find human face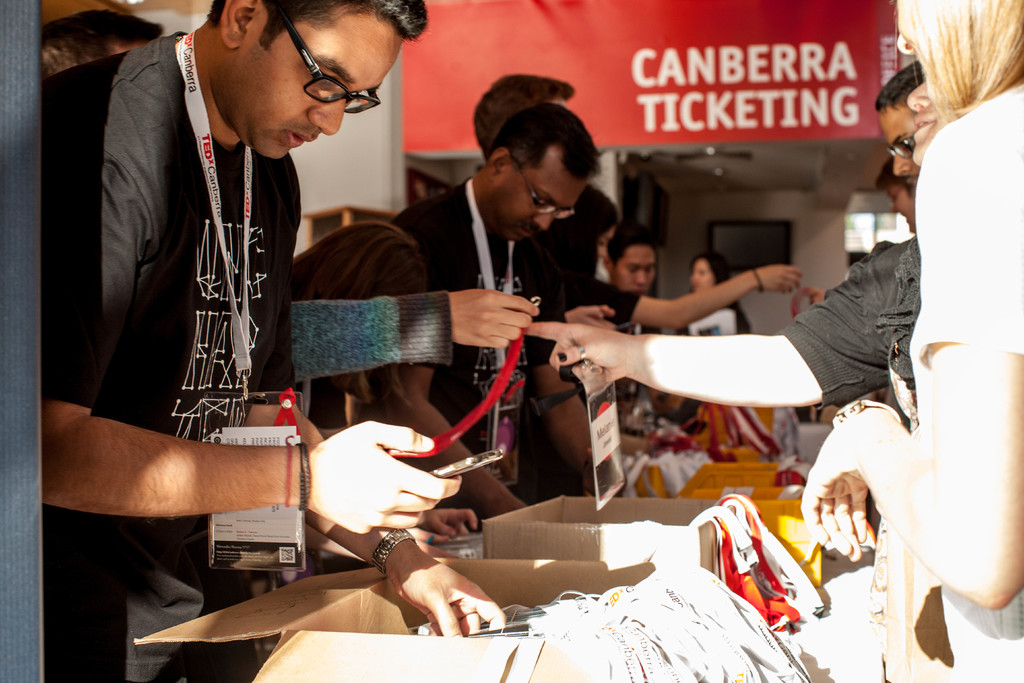
692,260,716,294
